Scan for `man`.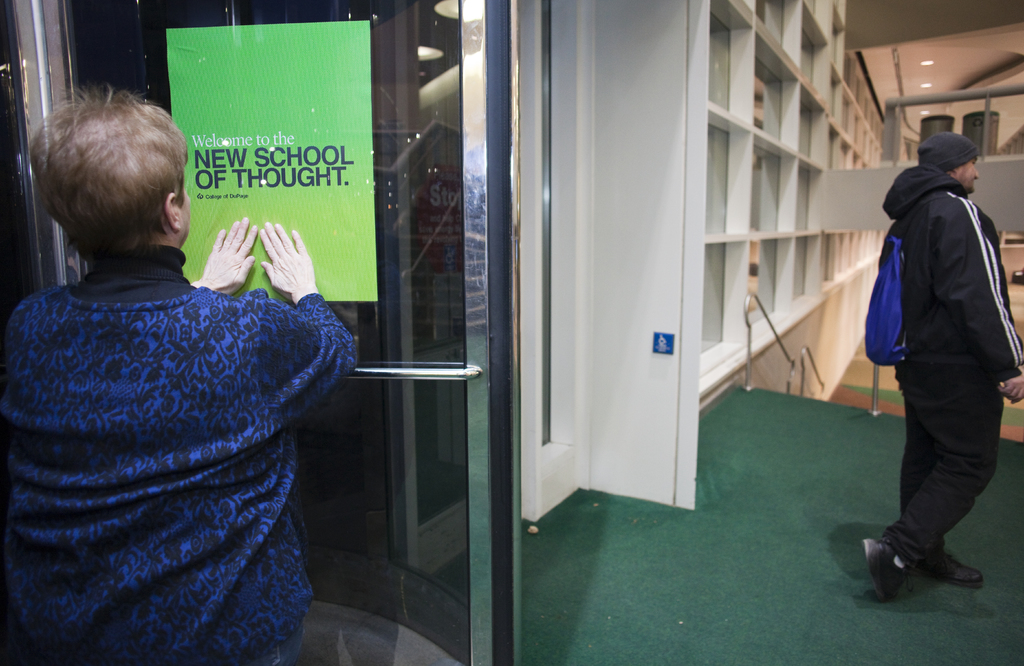
Scan result: Rect(845, 97, 1019, 625).
